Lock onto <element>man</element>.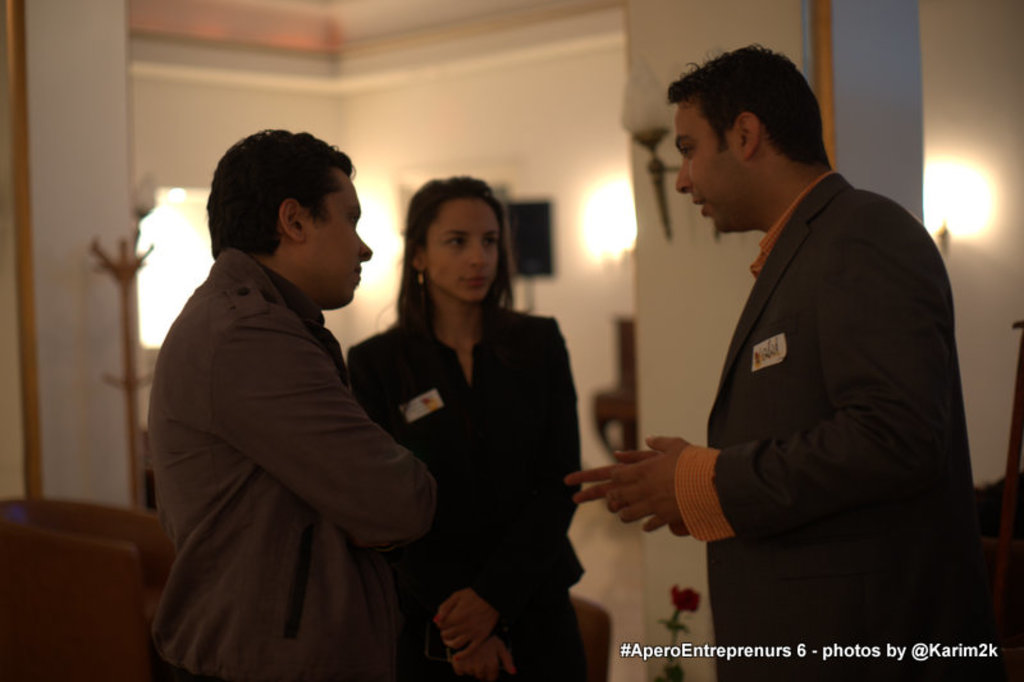
Locked: pyautogui.locateOnScreen(562, 42, 983, 681).
